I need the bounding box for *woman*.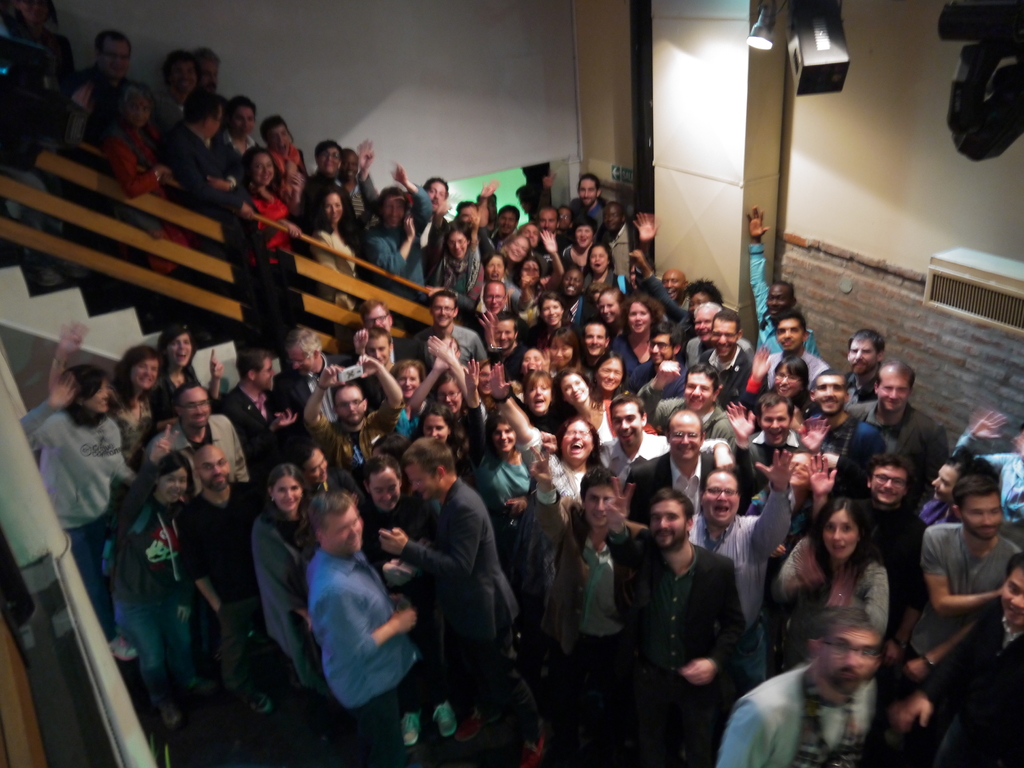
Here it is: [left=108, top=93, right=171, bottom=277].
